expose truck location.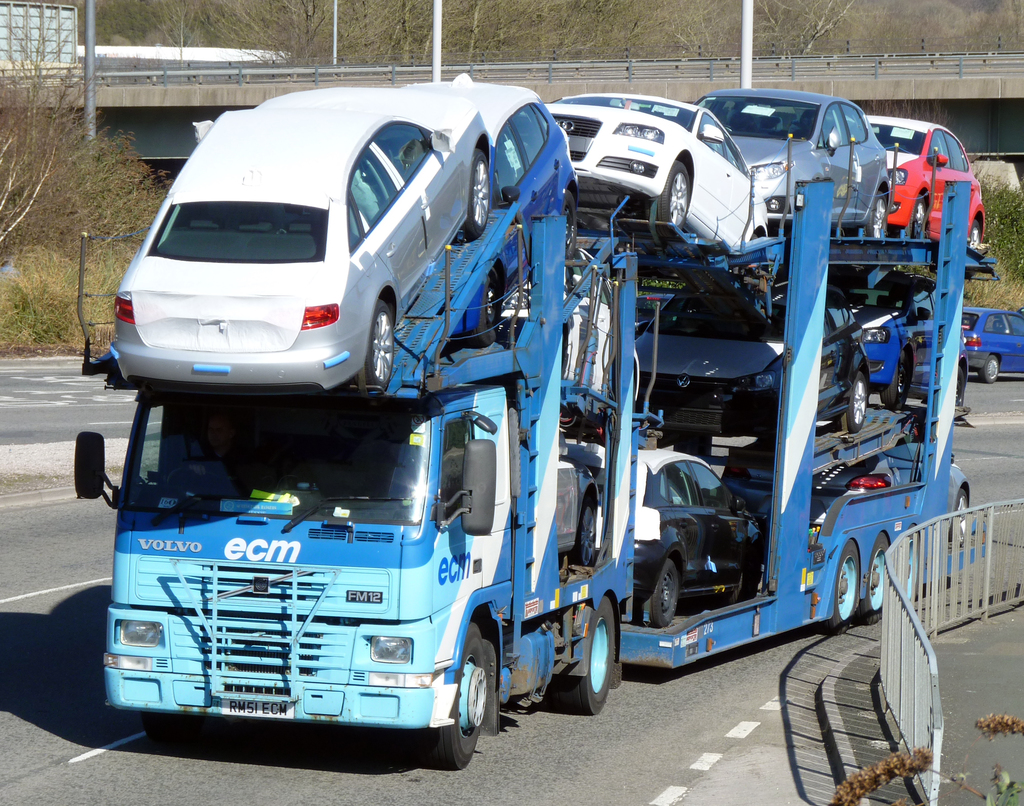
Exposed at (left=79, top=62, right=968, bottom=771).
